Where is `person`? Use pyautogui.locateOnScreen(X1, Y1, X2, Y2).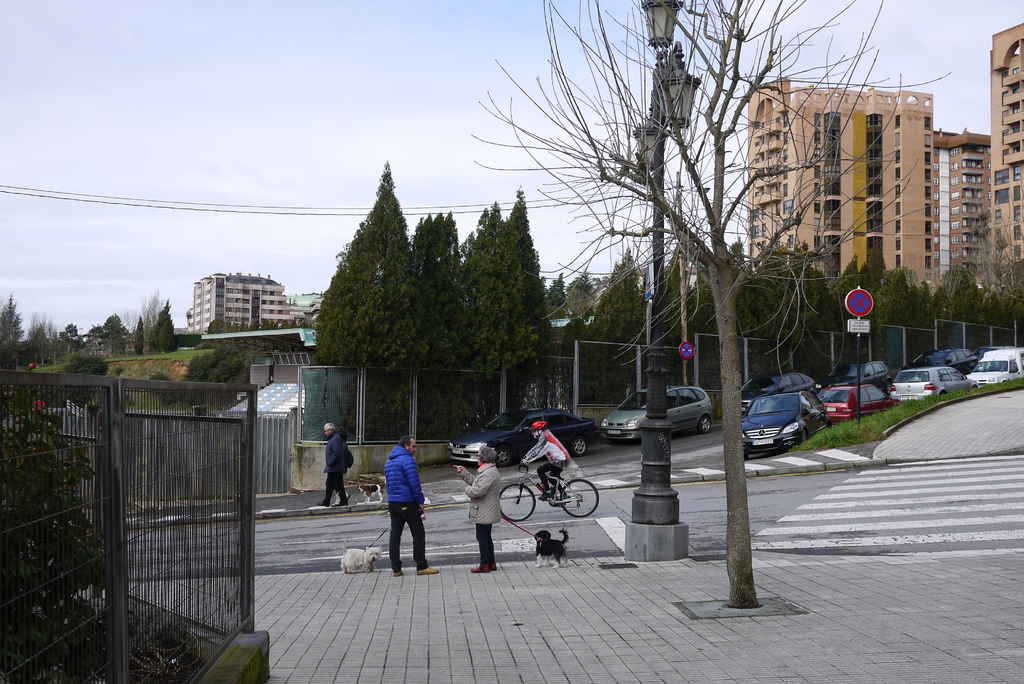
pyautogui.locateOnScreen(318, 420, 353, 510).
